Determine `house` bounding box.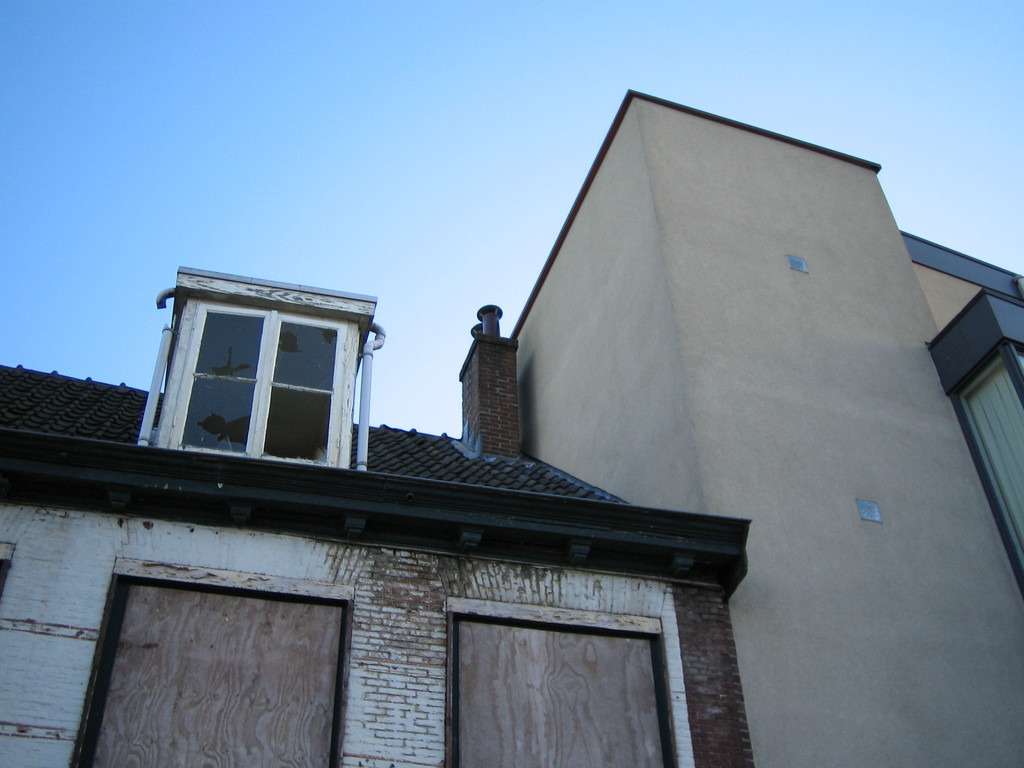
Determined: [59, 37, 1023, 767].
